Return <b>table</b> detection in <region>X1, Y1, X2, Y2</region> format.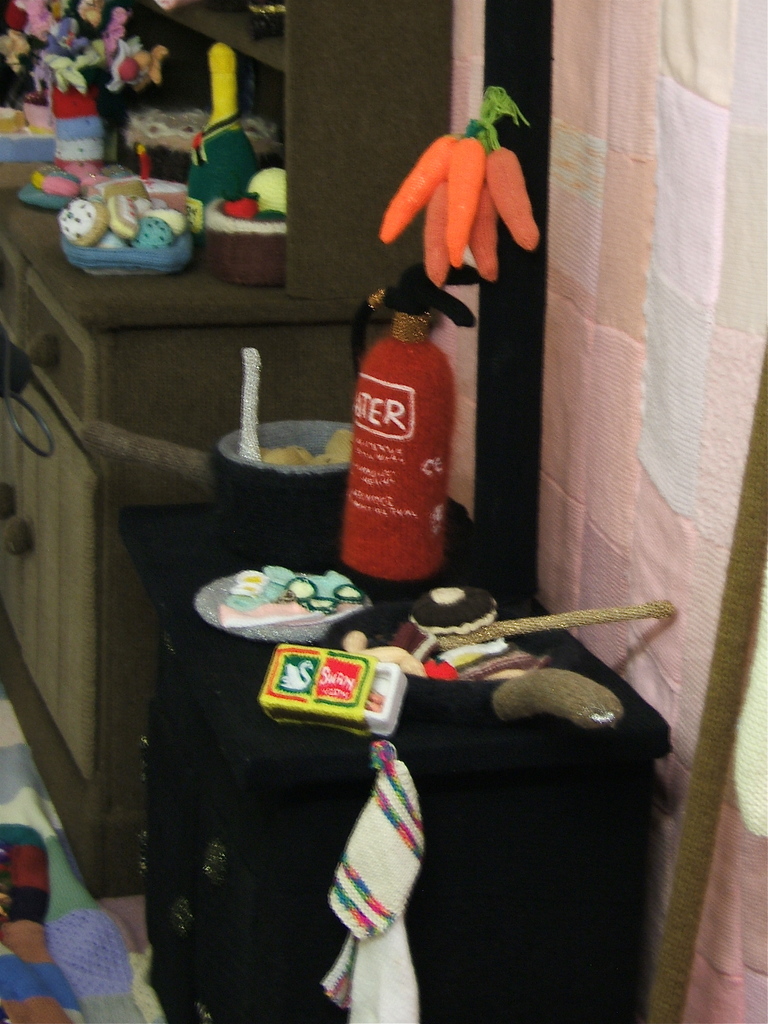
<region>106, 484, 672, 1023</region>.
